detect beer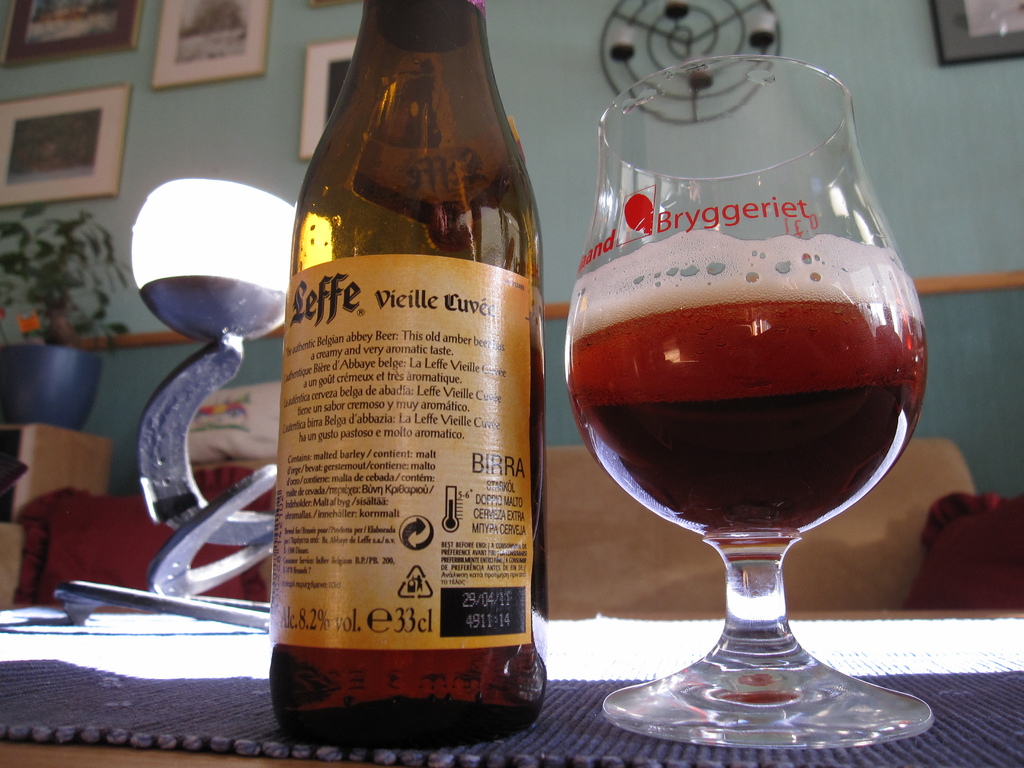
locate(280, 3, 552, 760)
